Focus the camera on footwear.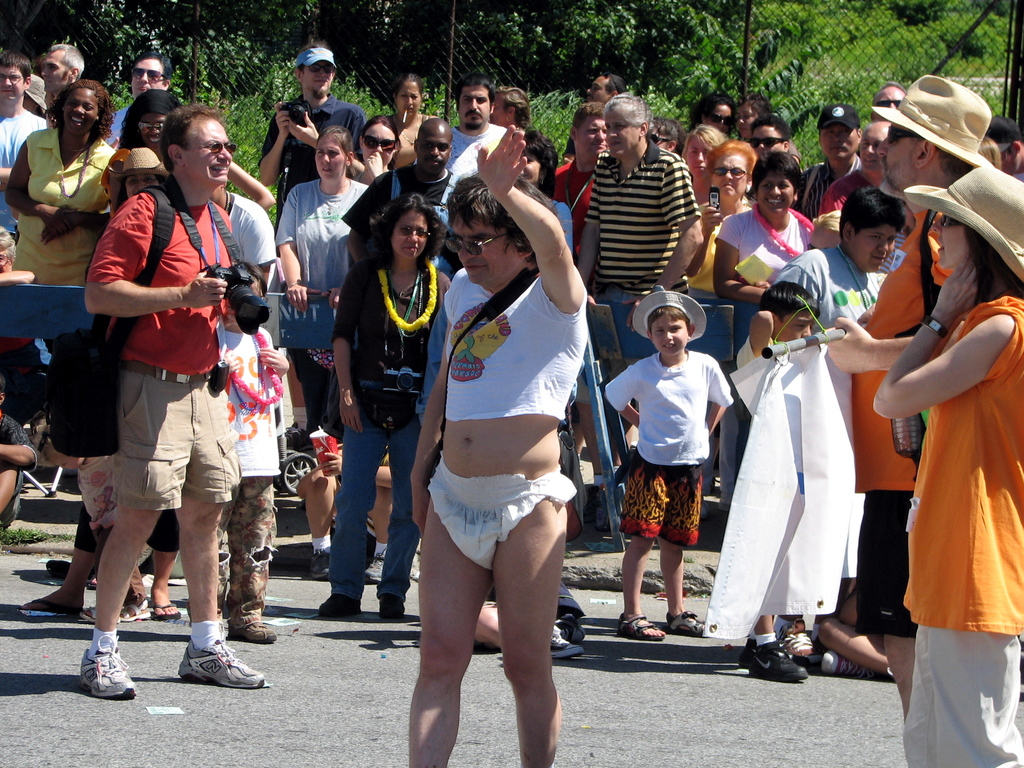
Focus region: {"left": 375, "top": 595, "right": 405, "bottom": 620}.
